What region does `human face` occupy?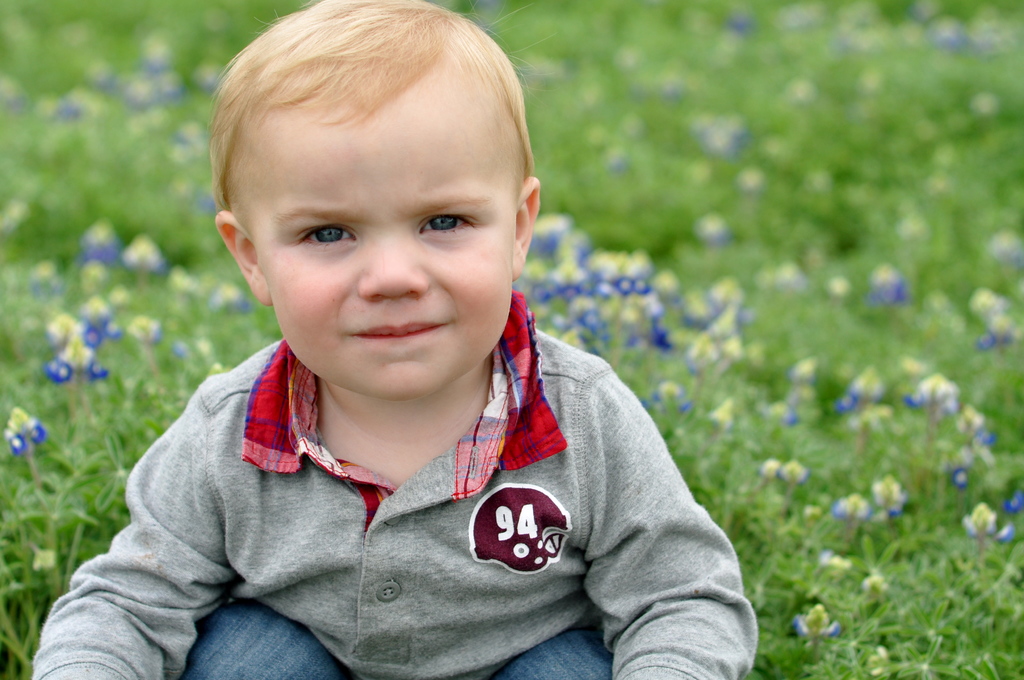
box(254, 88, 510, 397).
